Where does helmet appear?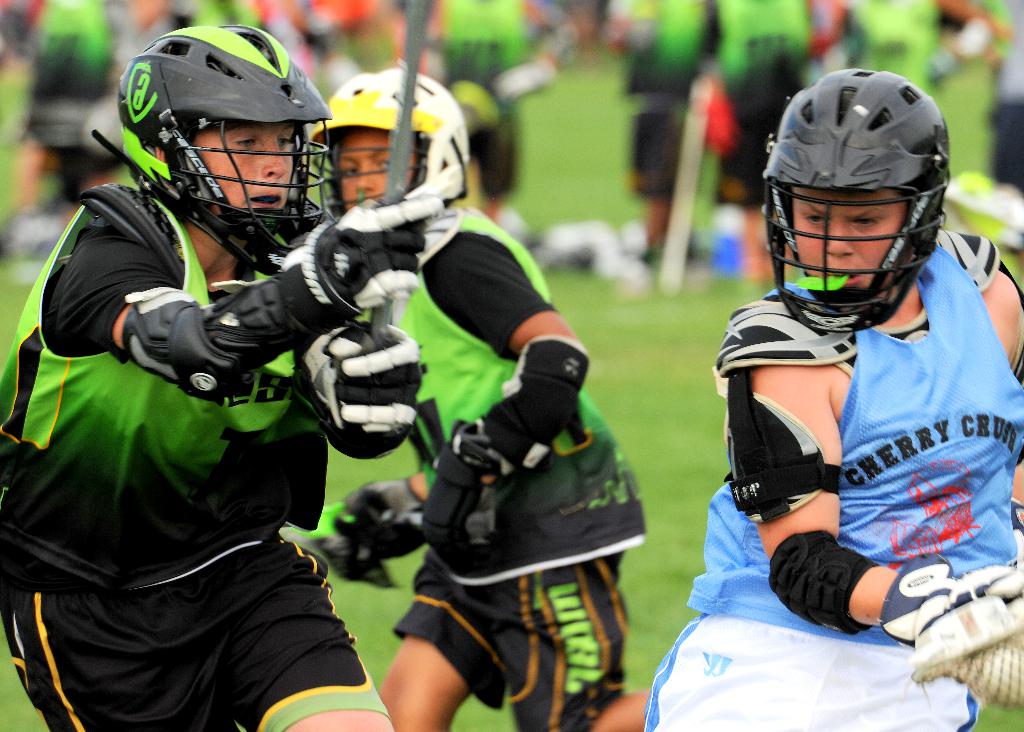
Appears at locate(115, 33, 313, 243).
